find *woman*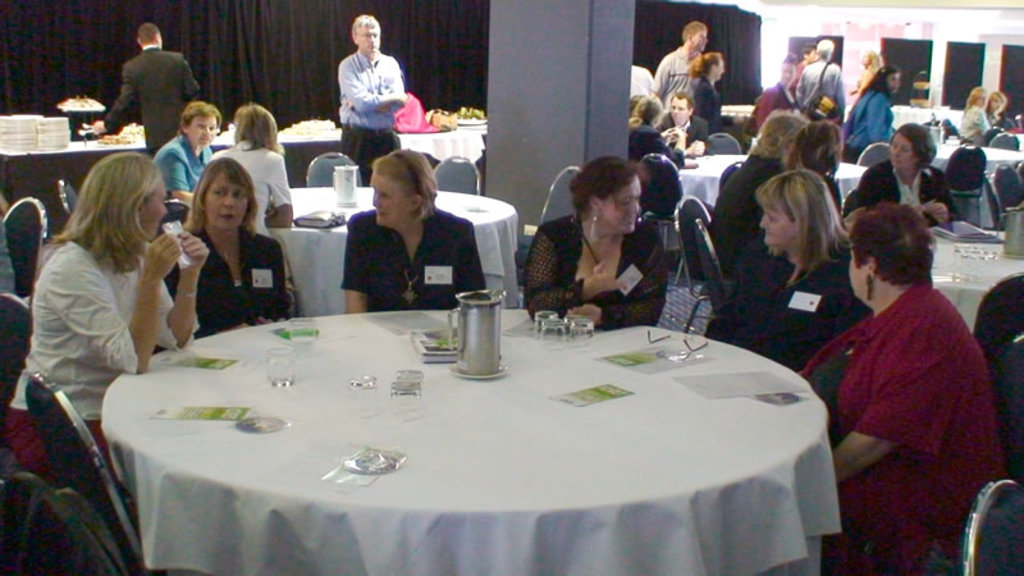
[left=342, top=145, right=493, bottom=310]
